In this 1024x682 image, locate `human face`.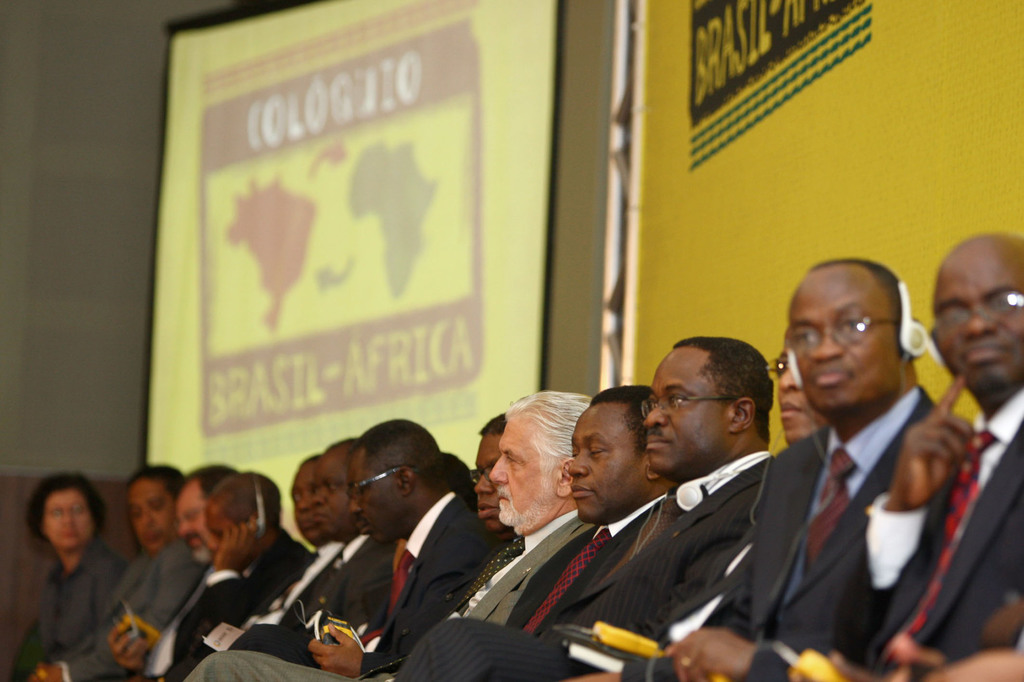
Bounding box: pyautogui.locateOnScreen(285, 459, 312, 547).
